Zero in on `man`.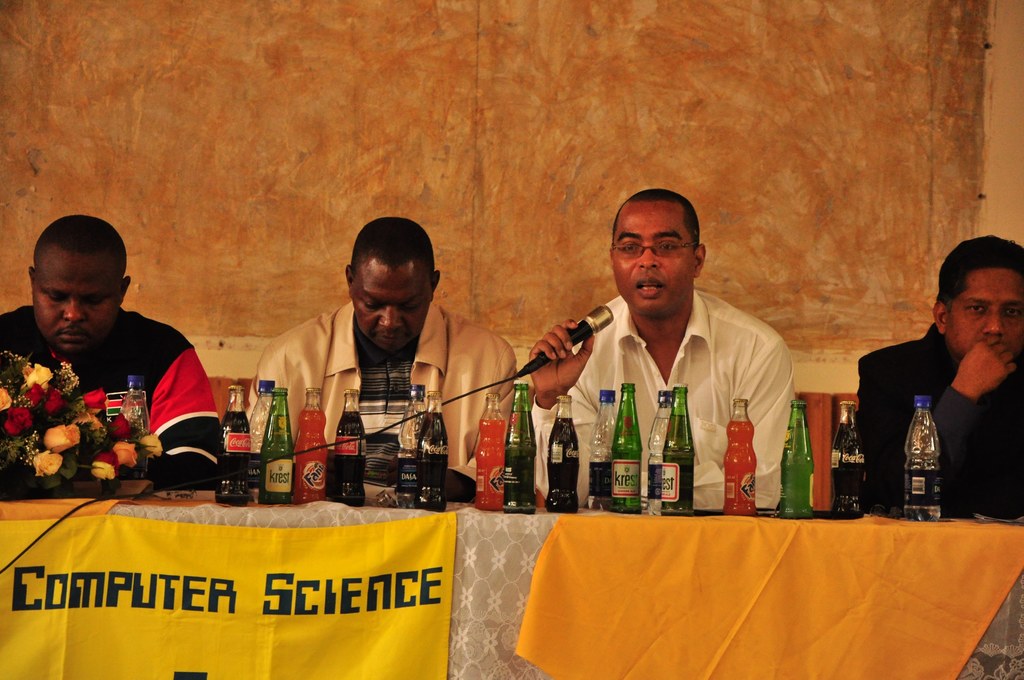
Zeroed in: 855/234/1023/515.
